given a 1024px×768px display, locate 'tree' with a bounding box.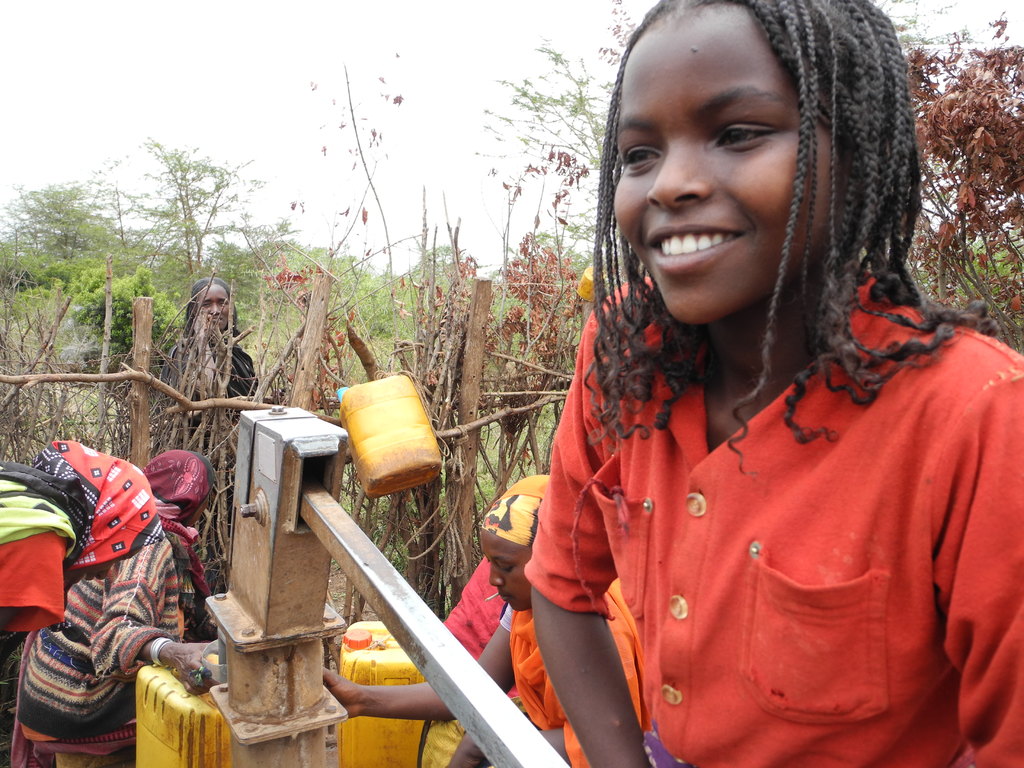
Located: crop(873, 0, 991, 69).
